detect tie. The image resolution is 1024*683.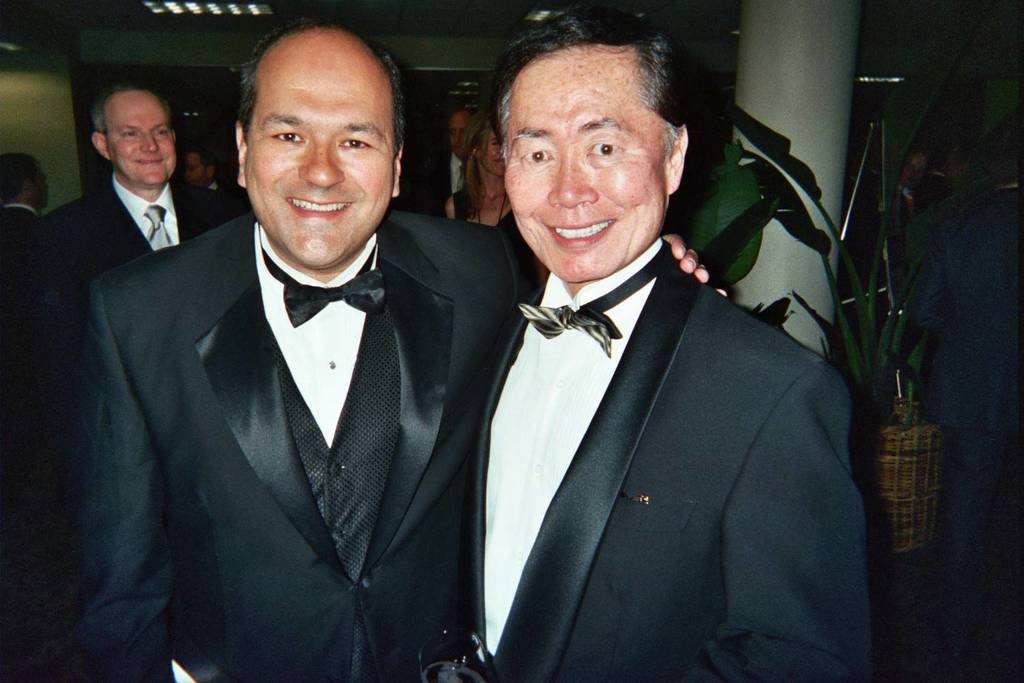
rect(518, 238, 668, 357).
